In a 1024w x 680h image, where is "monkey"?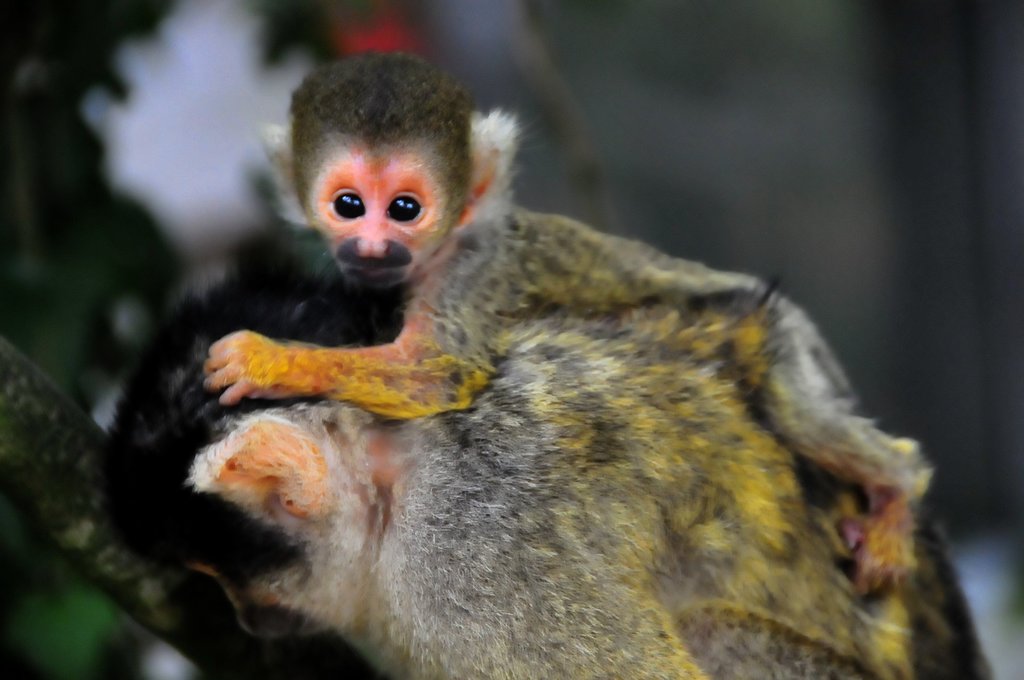
<bbox>108, 216, 980, 679</bbox>.
